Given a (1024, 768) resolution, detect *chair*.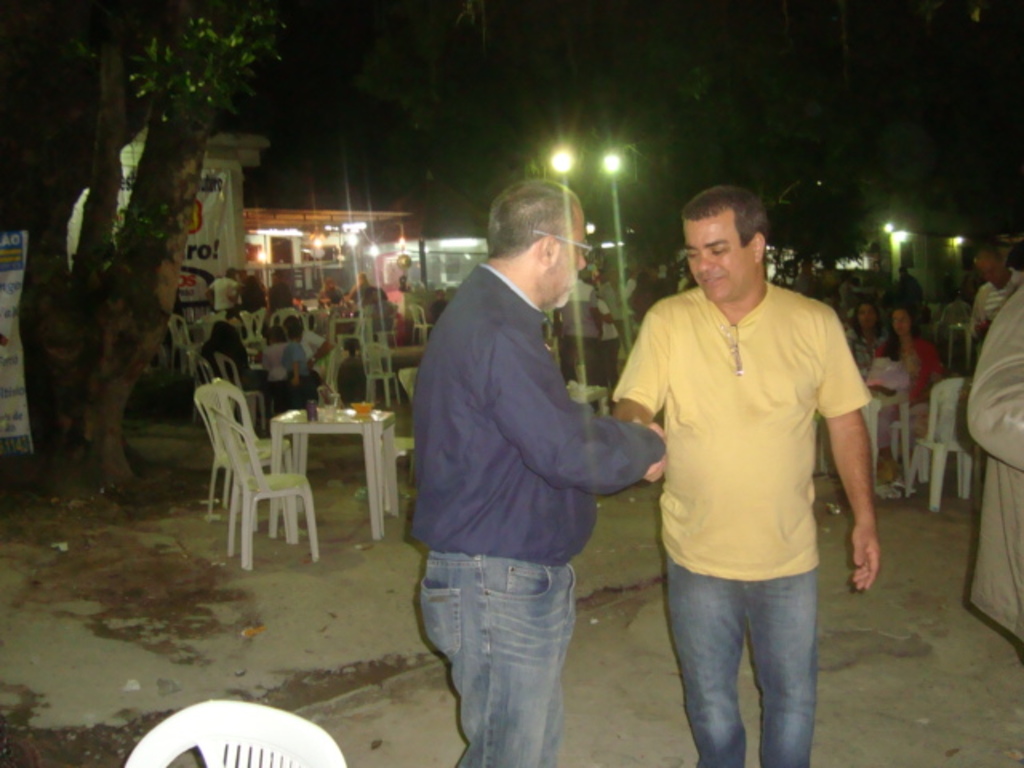
bbox=(190, 350, 259, 429).
